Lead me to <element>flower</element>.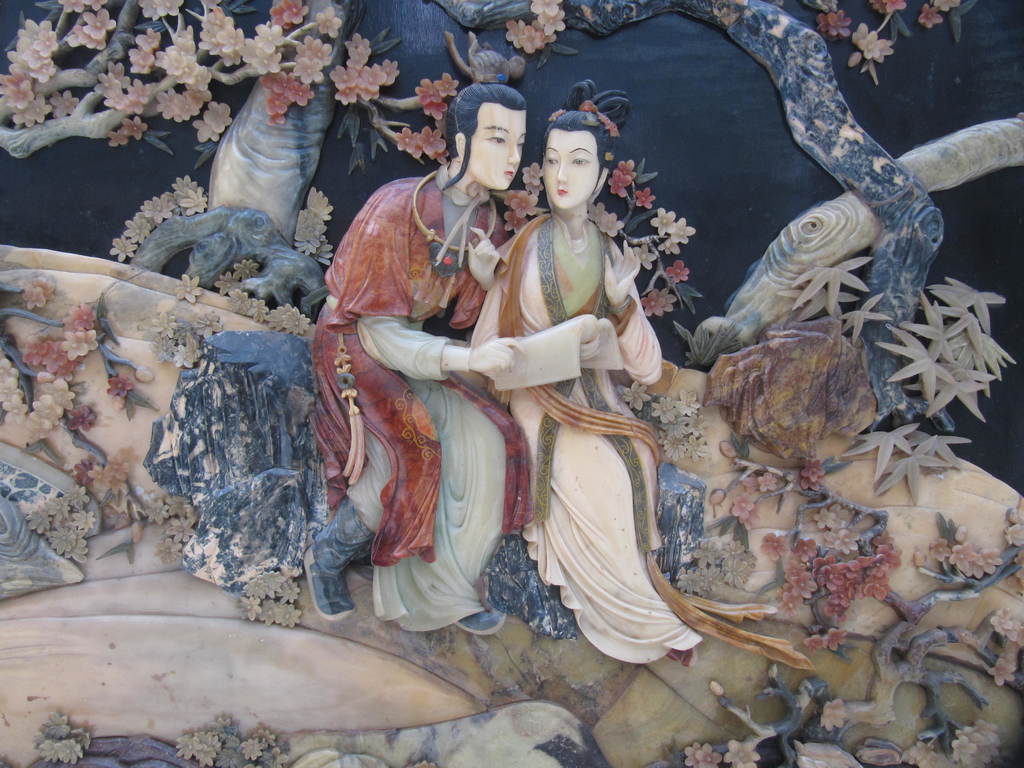
Lead to 637,188,658,213.
